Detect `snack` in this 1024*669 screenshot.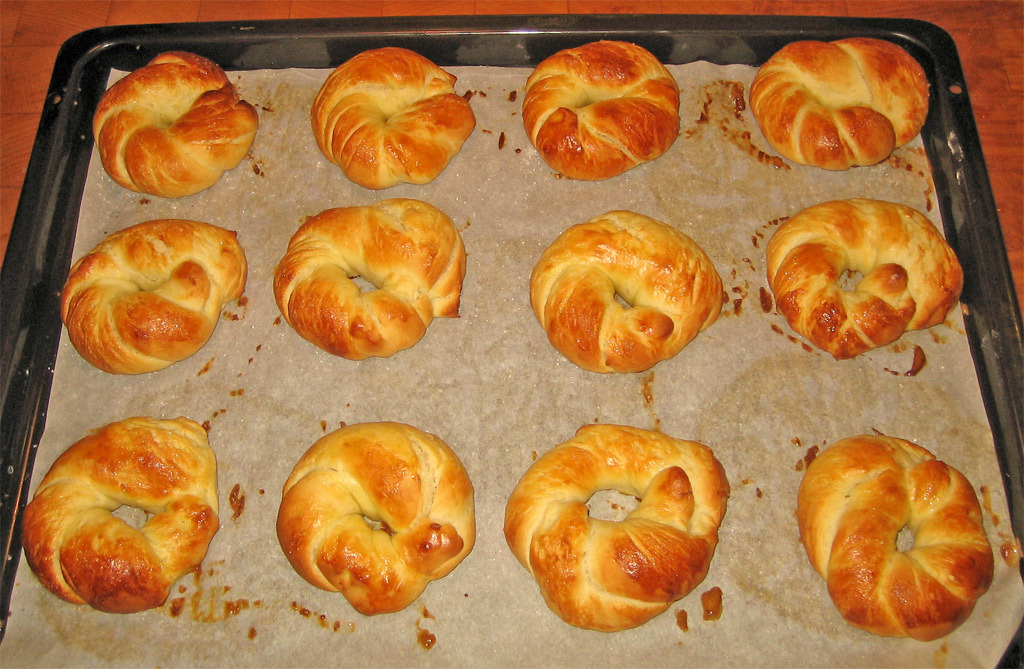
Detection: bbox=(798, 435, 999, 643).
